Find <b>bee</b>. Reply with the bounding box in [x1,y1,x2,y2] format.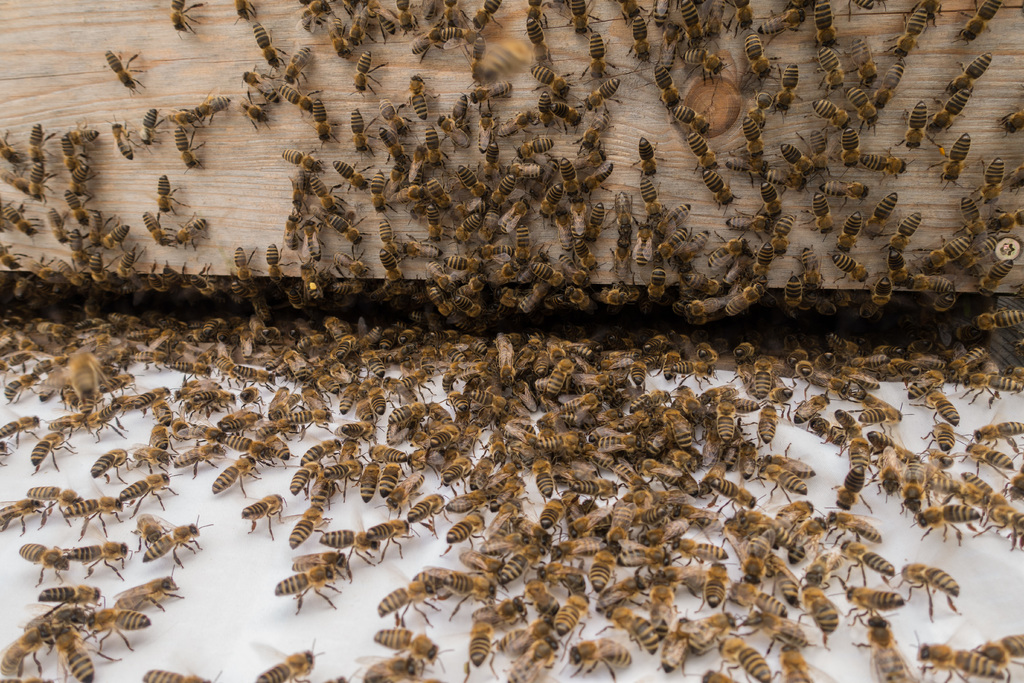
[643,174,662,219].
